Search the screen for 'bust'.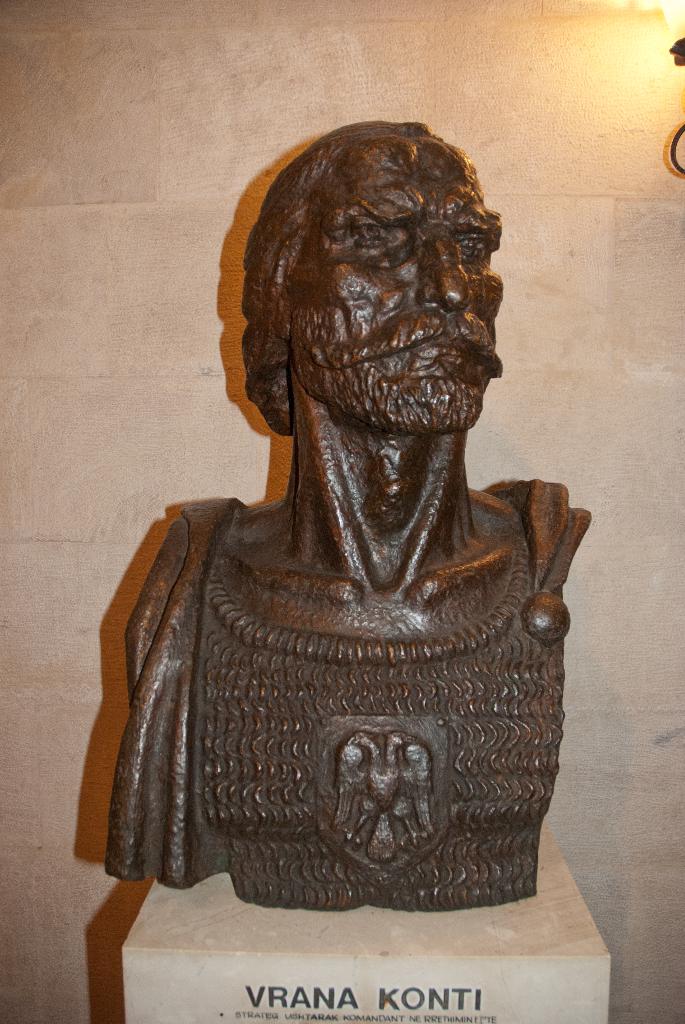
Found at detection(96, 118, 594, 920).
